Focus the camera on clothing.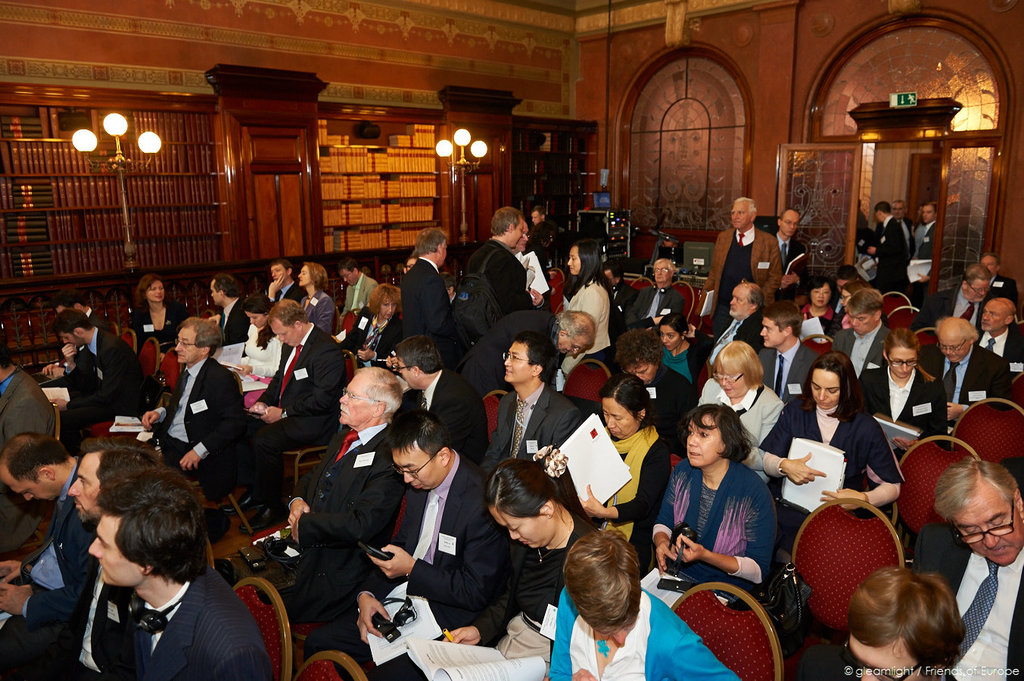
Focus region: bbox=[339, 272, 369, 319].
